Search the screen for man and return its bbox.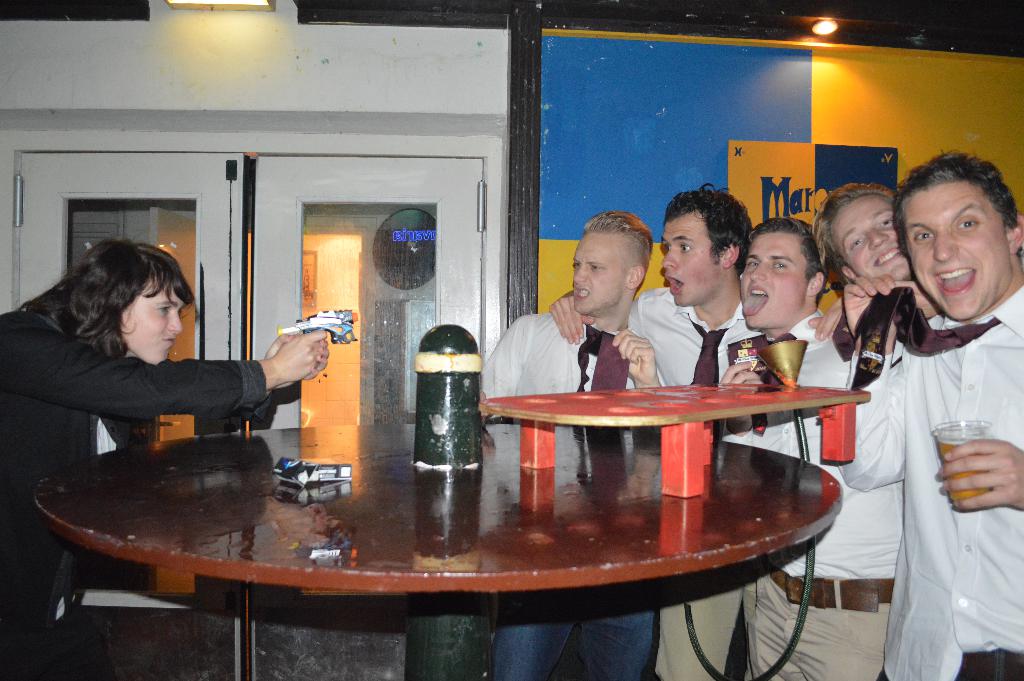
Found: rect(543, 185, 852, 680).
